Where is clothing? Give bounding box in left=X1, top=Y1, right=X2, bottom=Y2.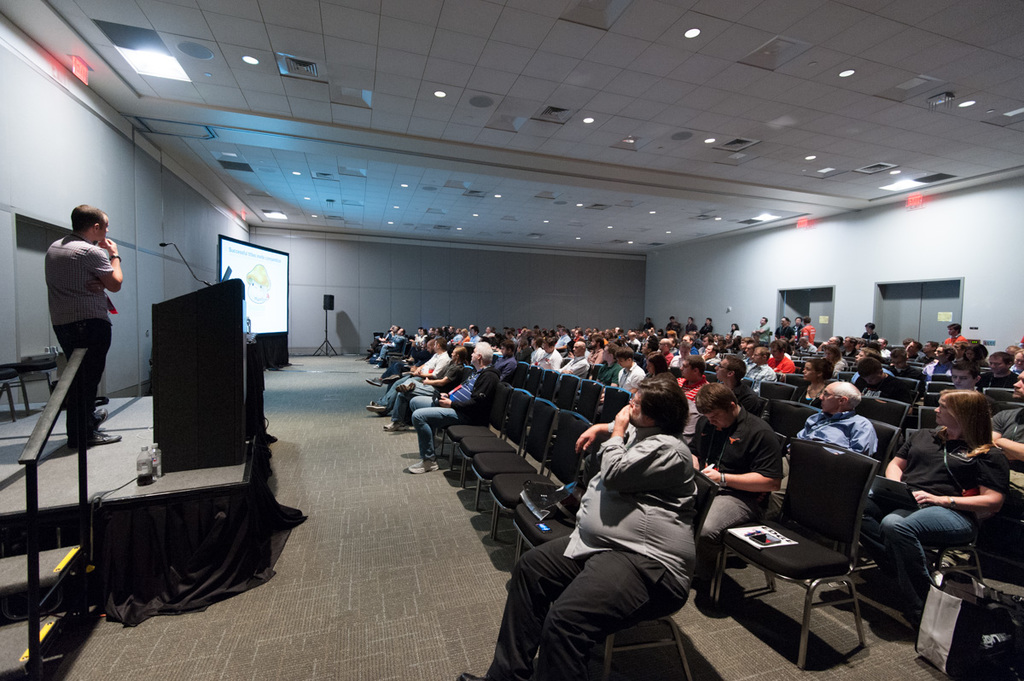
left=832, top=357, right=851, bottom=375.
